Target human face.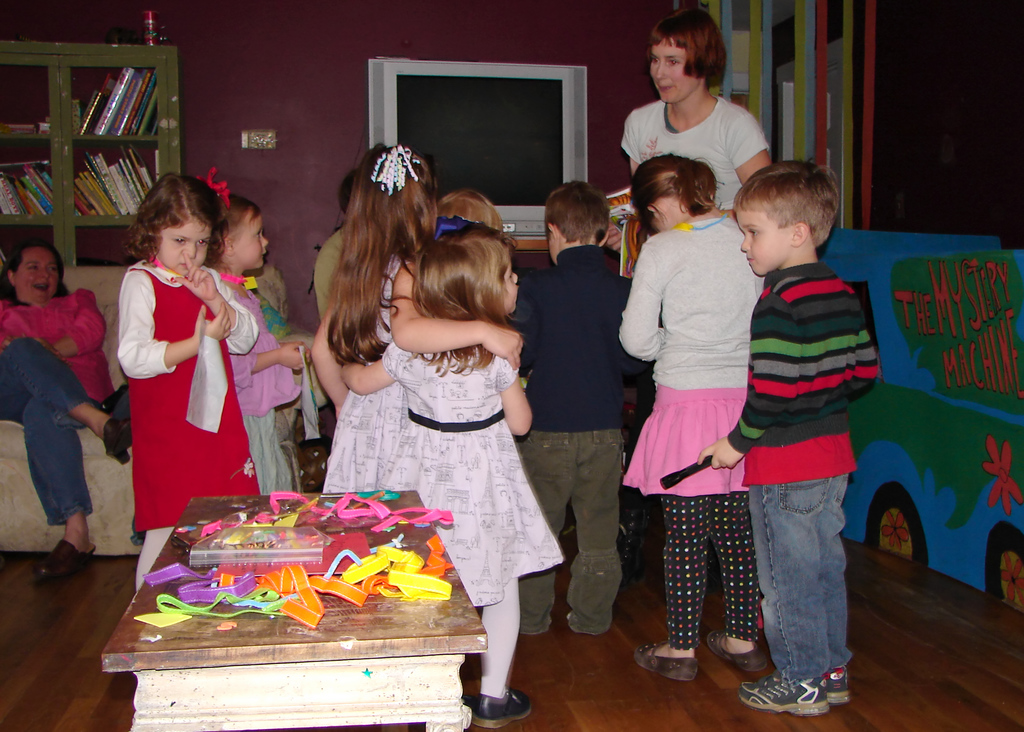
Target region: detection(19, 248, 64, 302).
